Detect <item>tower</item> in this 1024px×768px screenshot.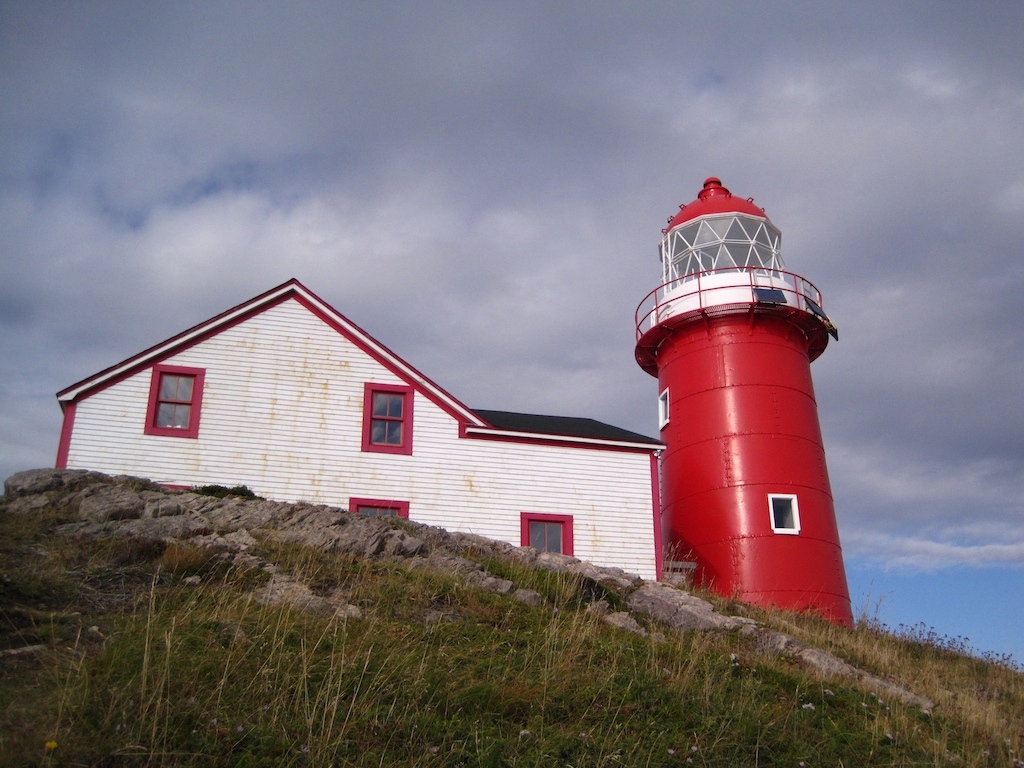
Detection: bbox=[633, 188, 852, 617].
